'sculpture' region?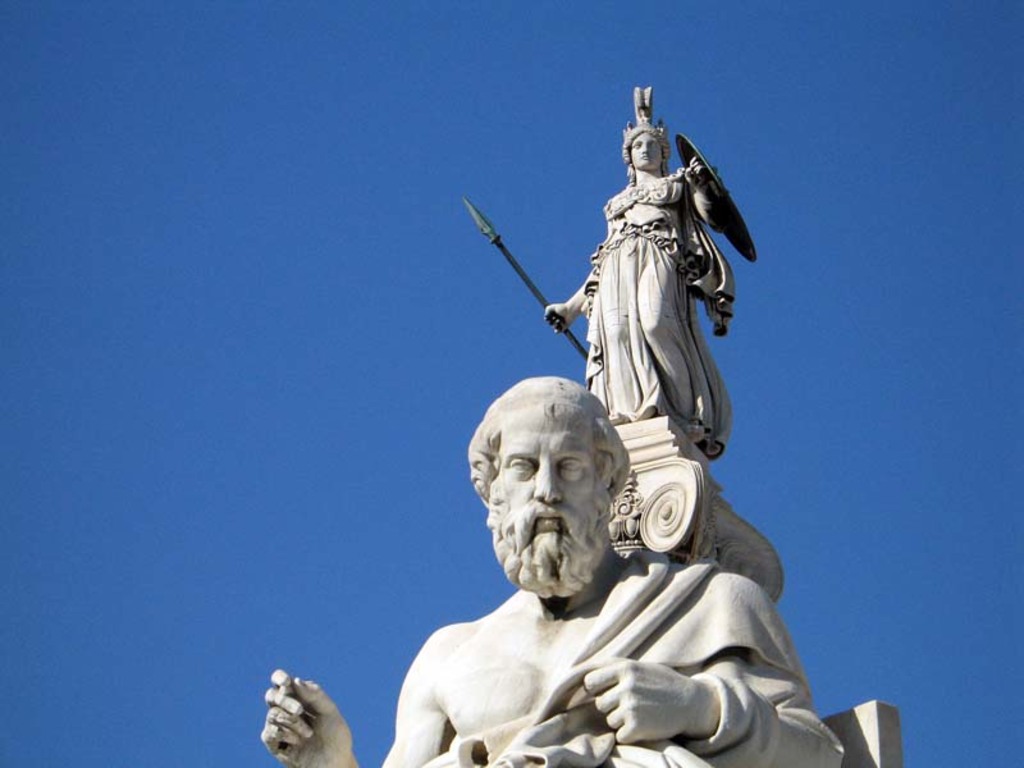
(x1=548, y1=91, x2=764, y2=534)
